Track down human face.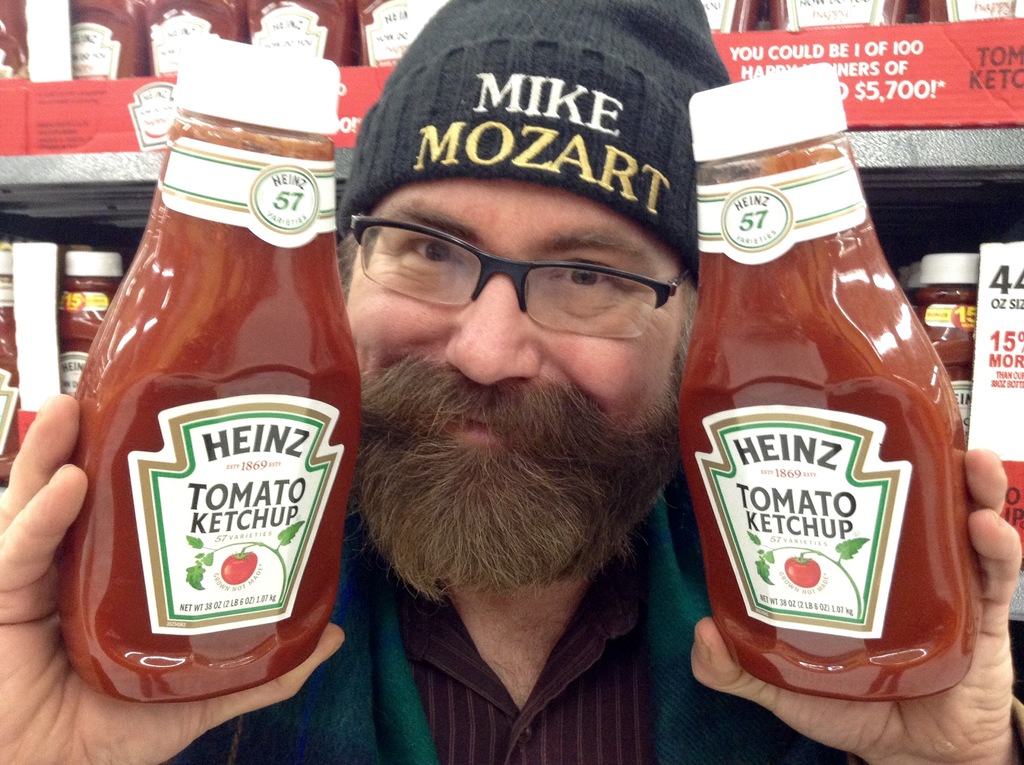
Tracked to <box>345,181,699,590</box>.
